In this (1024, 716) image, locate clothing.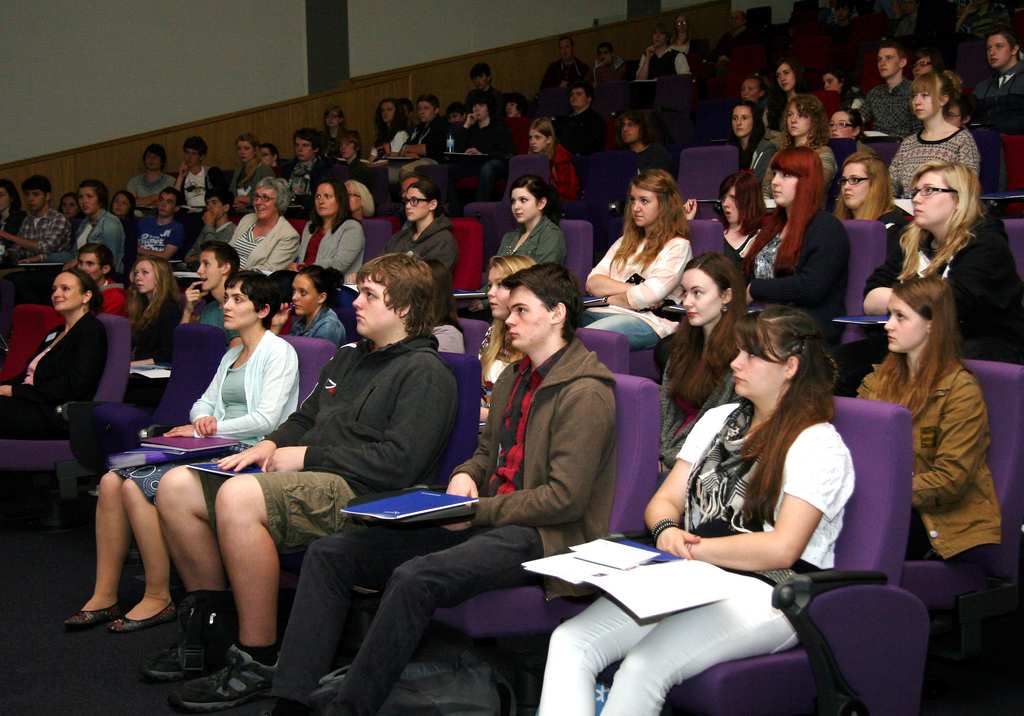
Bounding box: {"x1": 664, "y1": 30, "x2": 705, "y2": 69}.
